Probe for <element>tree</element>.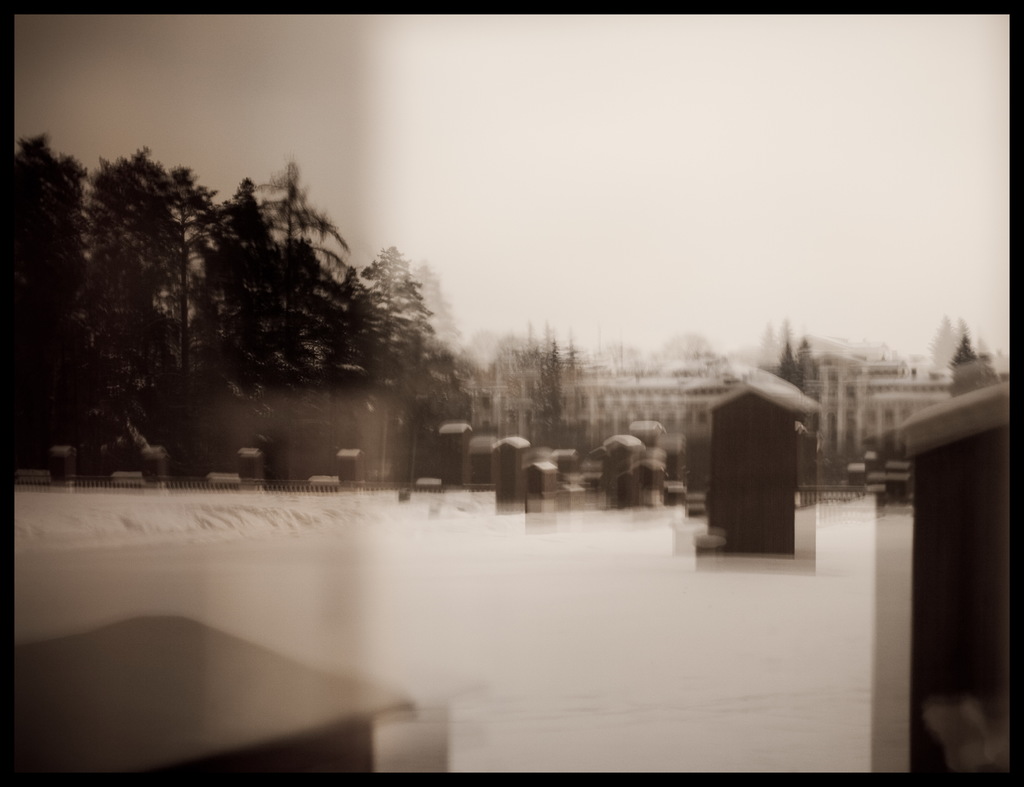
Probe result: bbox=[170, 171, 272, 385].
